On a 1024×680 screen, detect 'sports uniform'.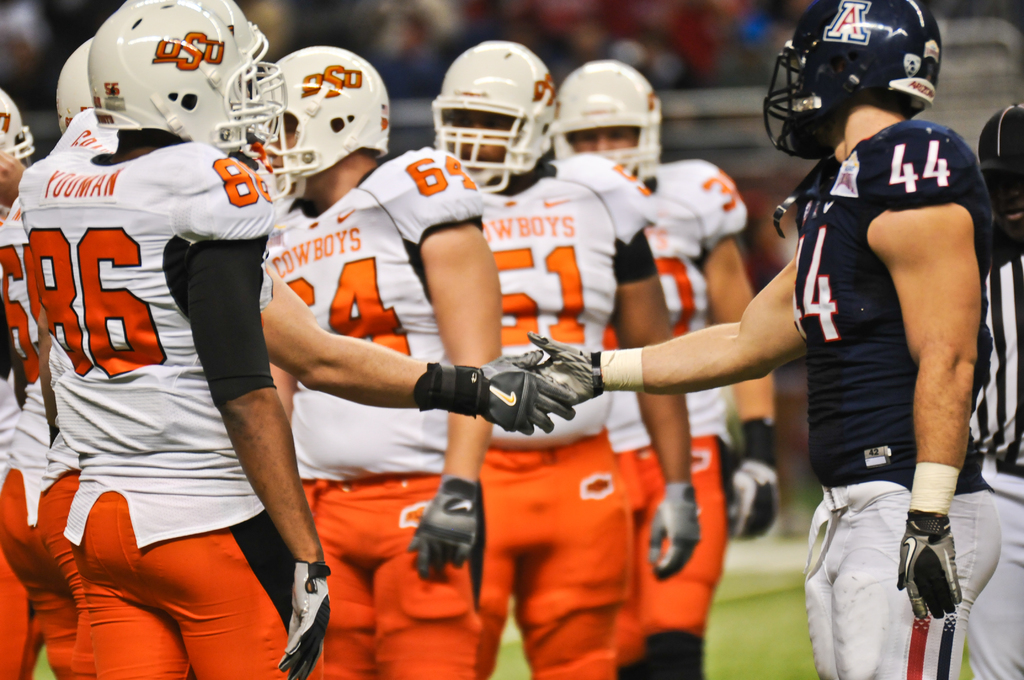
(19, 0, 272, 679).
